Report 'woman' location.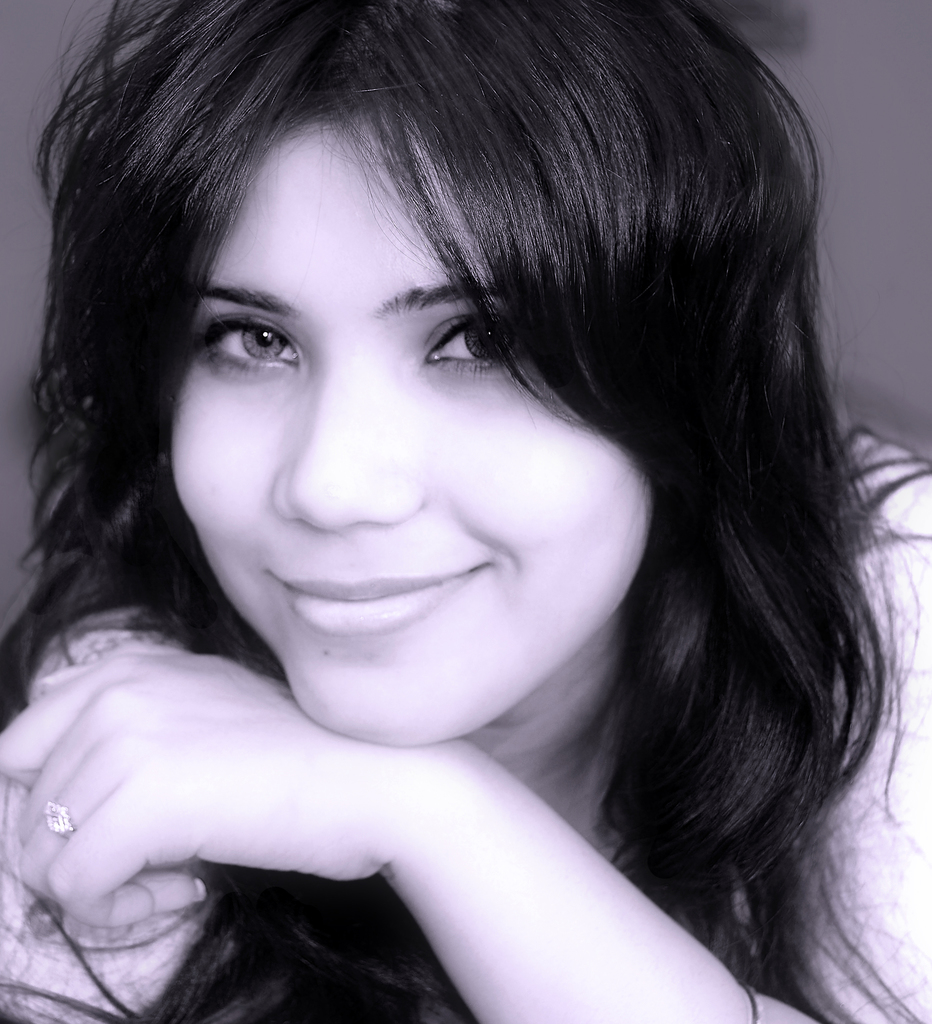
Report: 0/0/924/1023.
